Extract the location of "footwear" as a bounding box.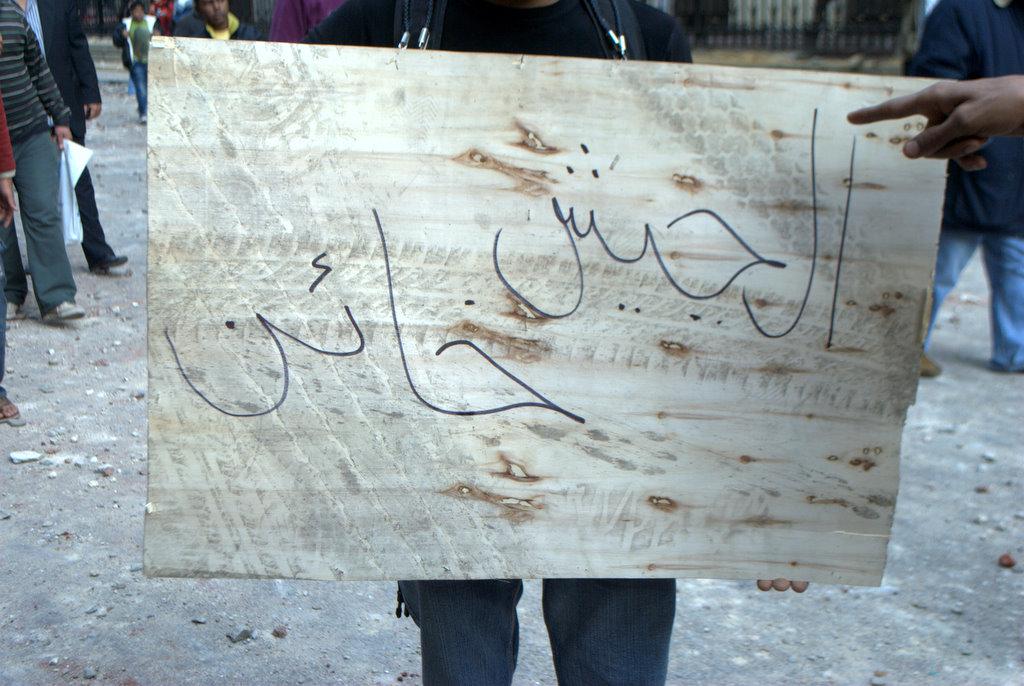
[0, 385, 22, 422].
